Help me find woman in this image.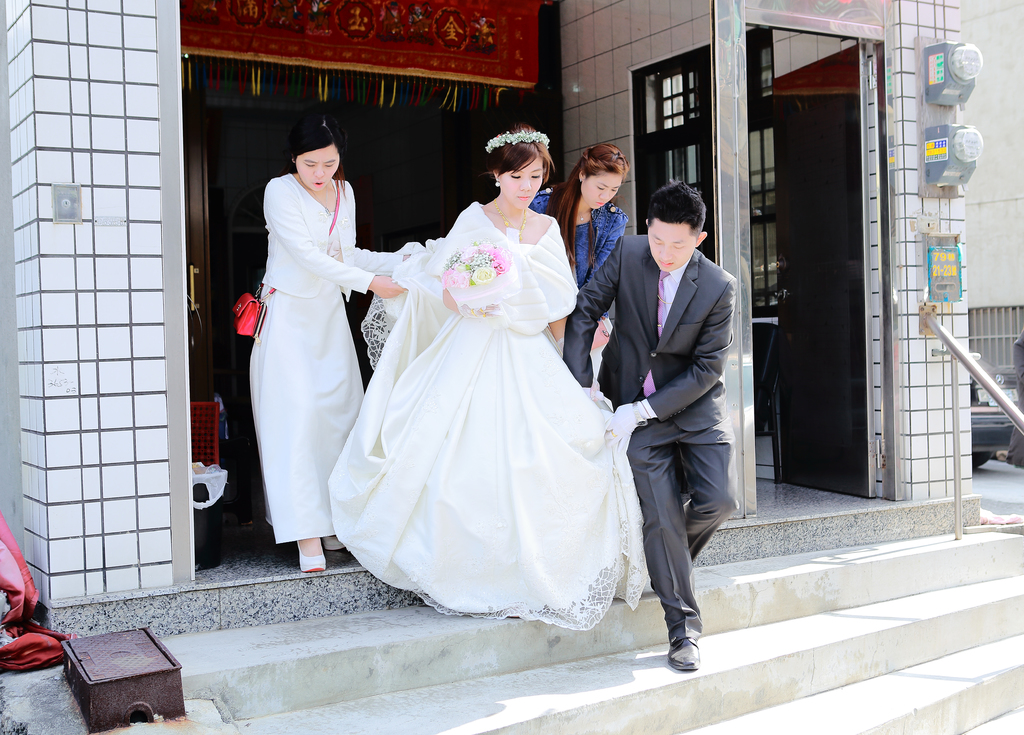
Found it: 244/124/422/577.
